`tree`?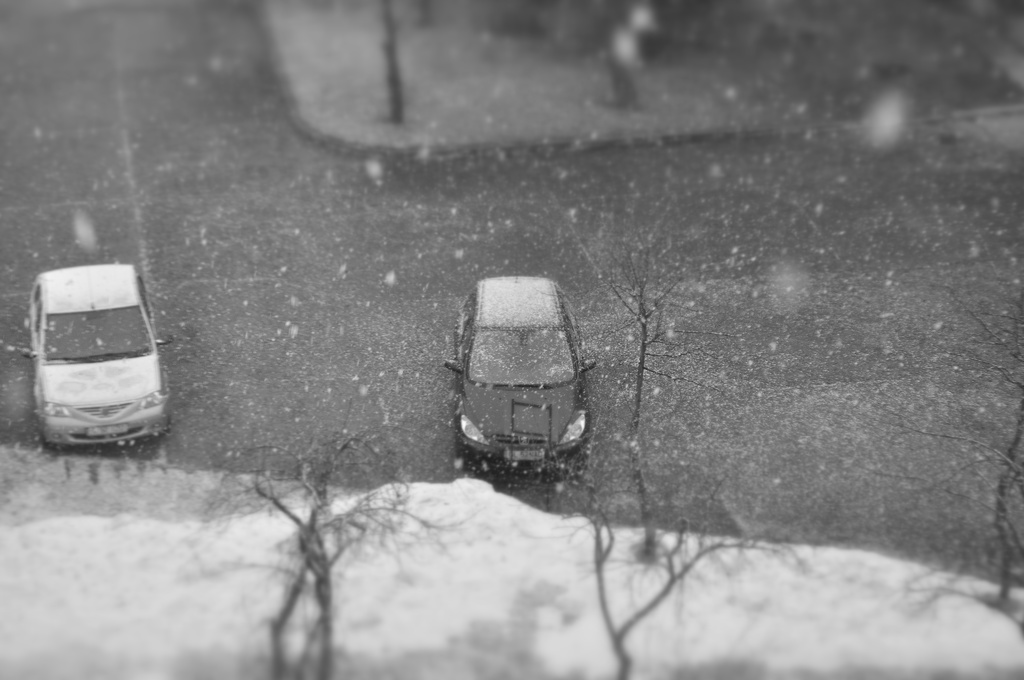
x1=858 y1=265 x2=1023 y2=613
